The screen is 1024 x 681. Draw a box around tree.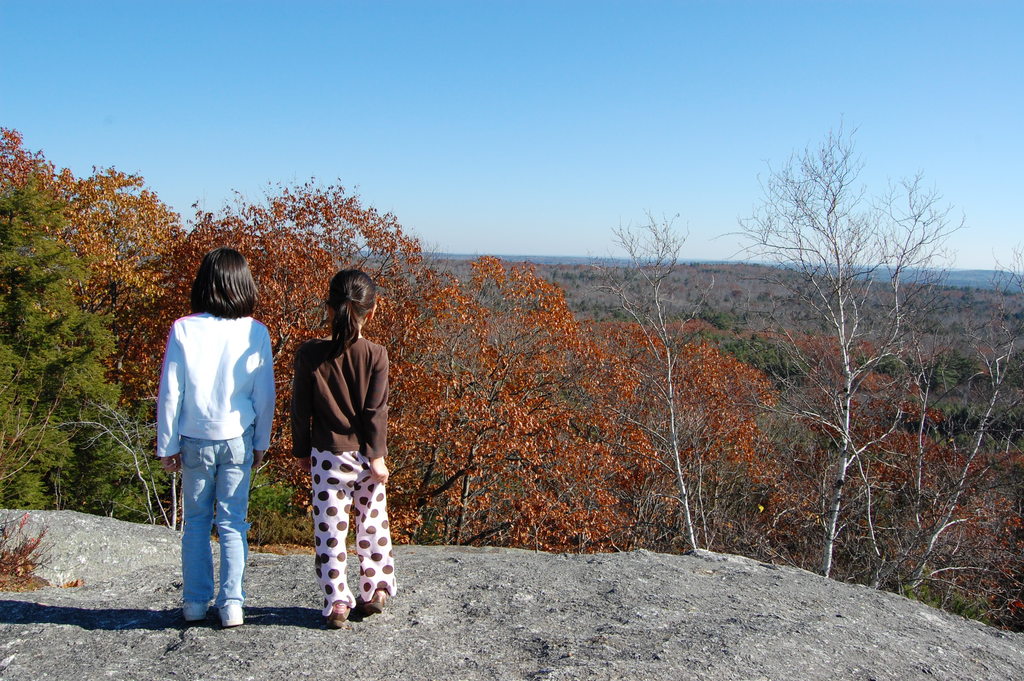
x1=721, y1=108, x2=972, y2=574.
